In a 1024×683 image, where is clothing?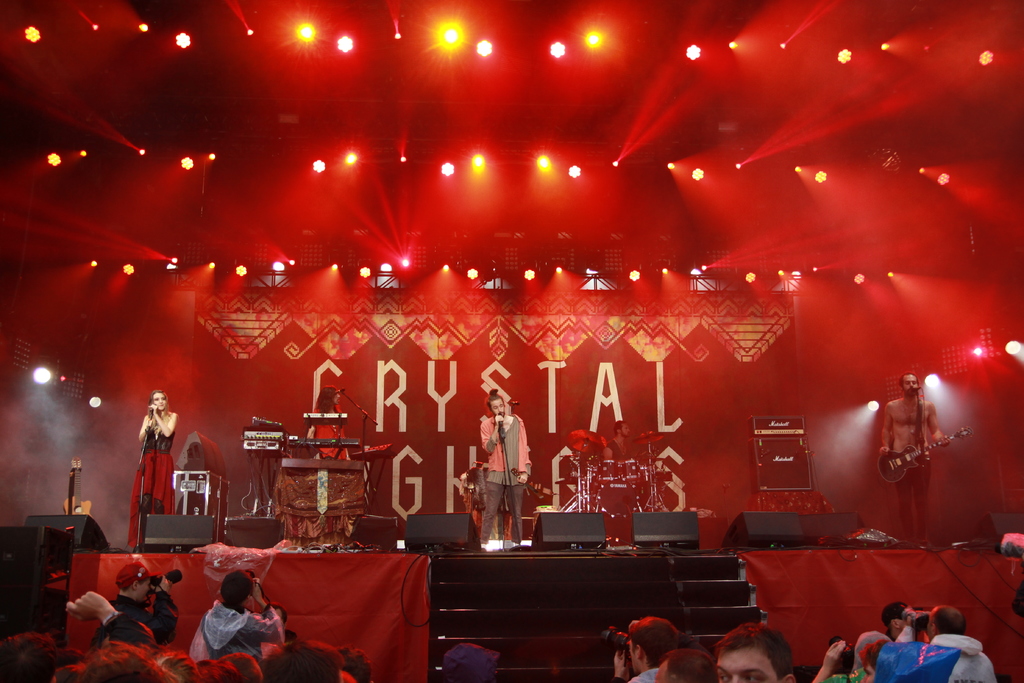
308, 397, 351, 467.
